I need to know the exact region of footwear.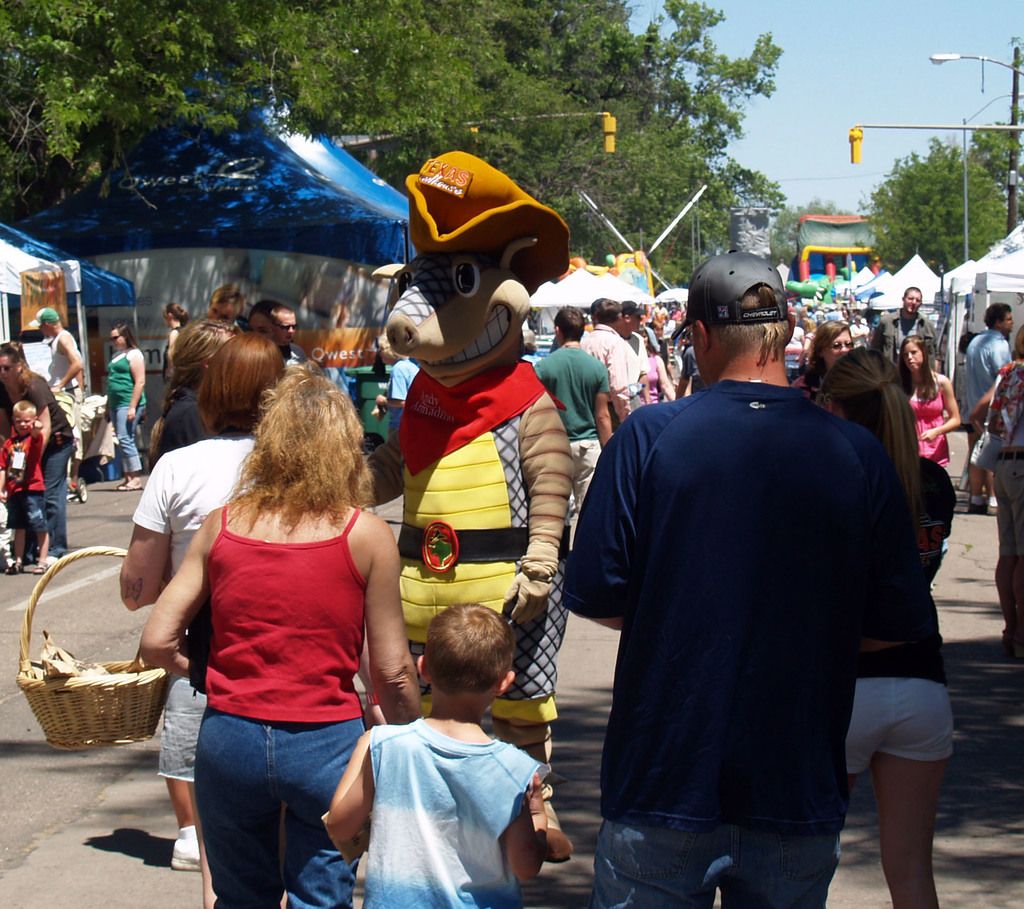
Region: 172/832/204/873.
